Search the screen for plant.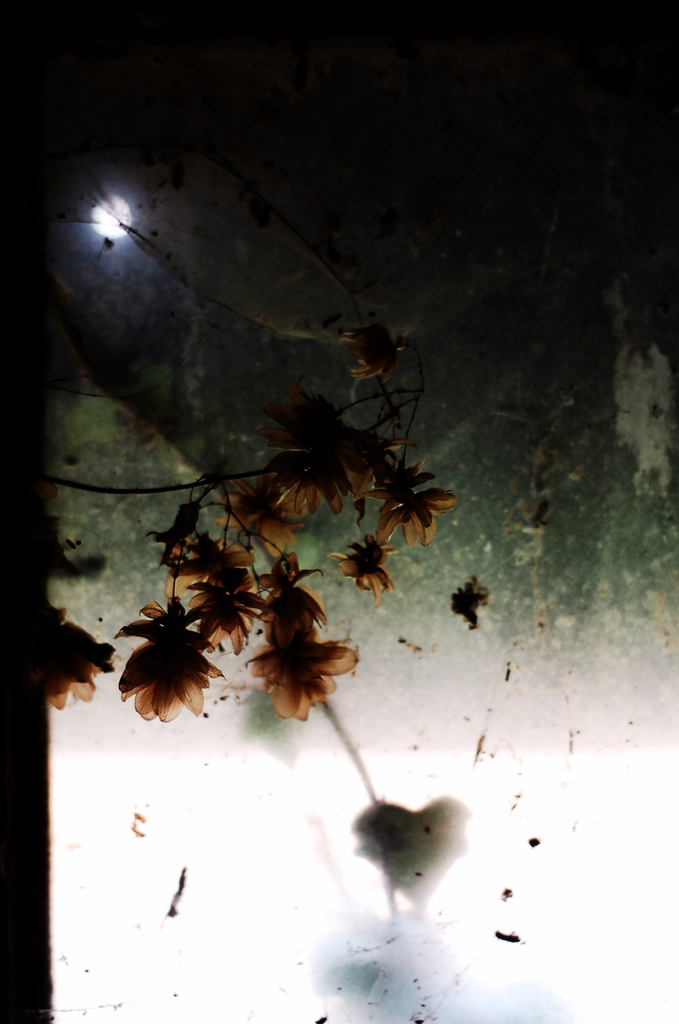
Found at bbox=(38, 362, 451, 725).
